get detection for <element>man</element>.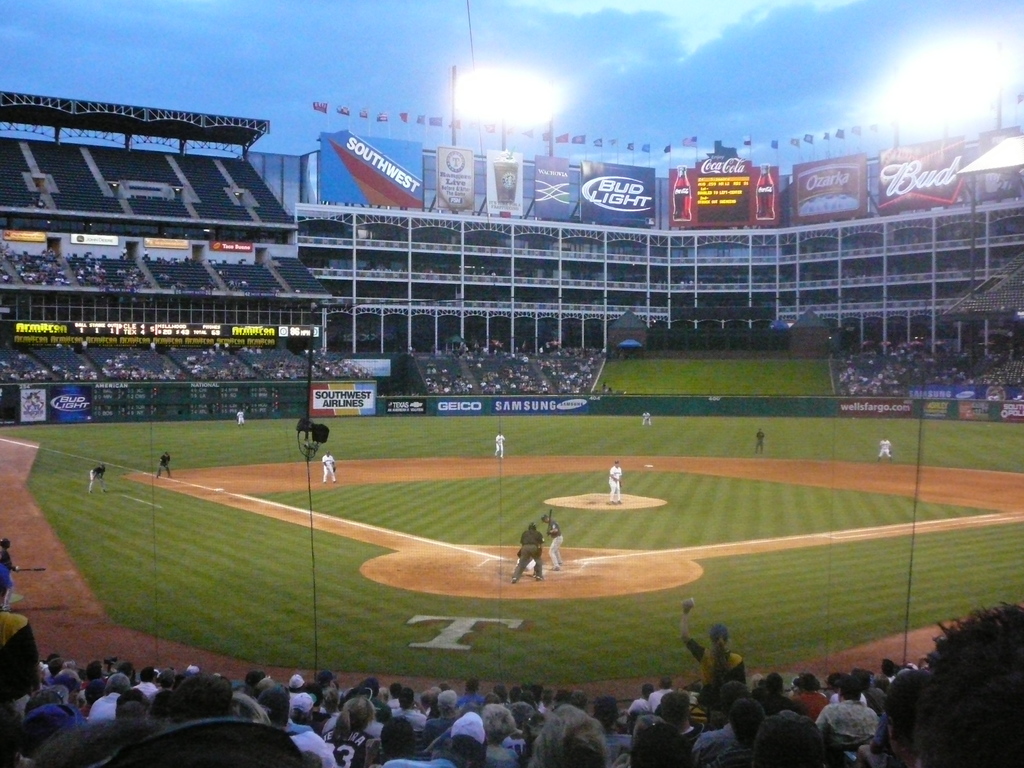
Detection: 640,410,652,425.
